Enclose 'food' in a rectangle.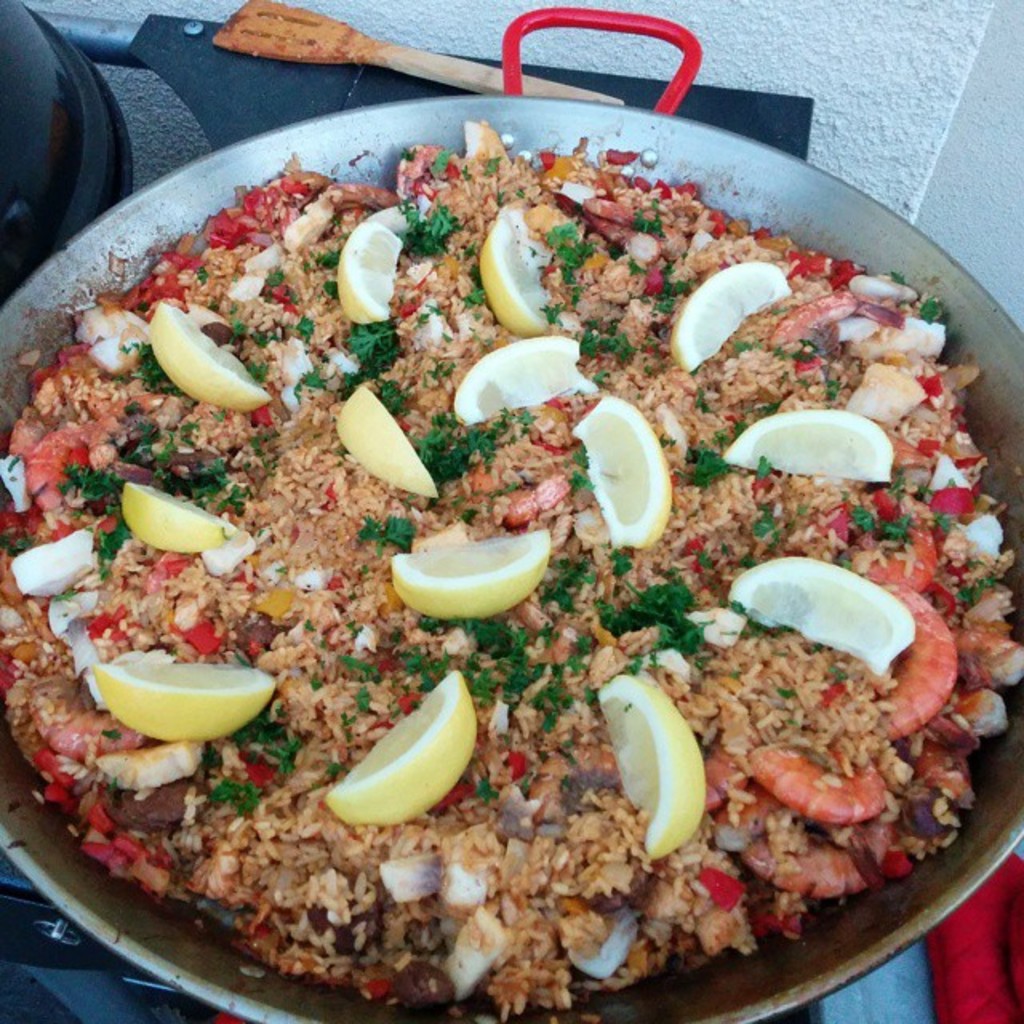
[467,208,552,331].
